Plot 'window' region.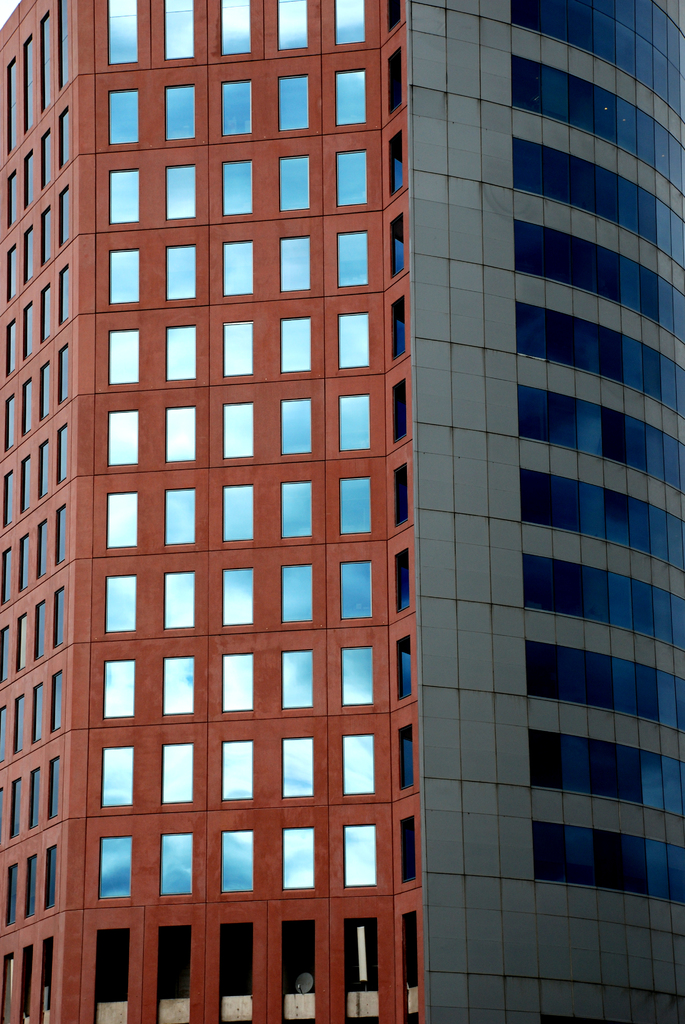
Plotted at box=[3, 547, 13, 606].
